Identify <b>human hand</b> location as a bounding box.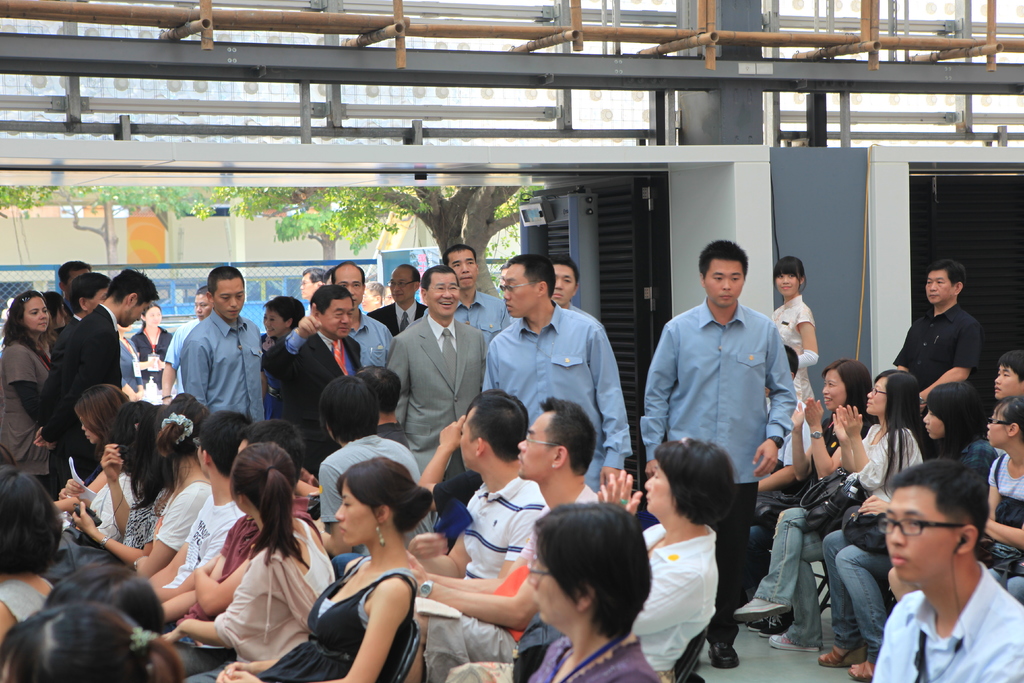
l=753, t=438, r=780, b=479.
